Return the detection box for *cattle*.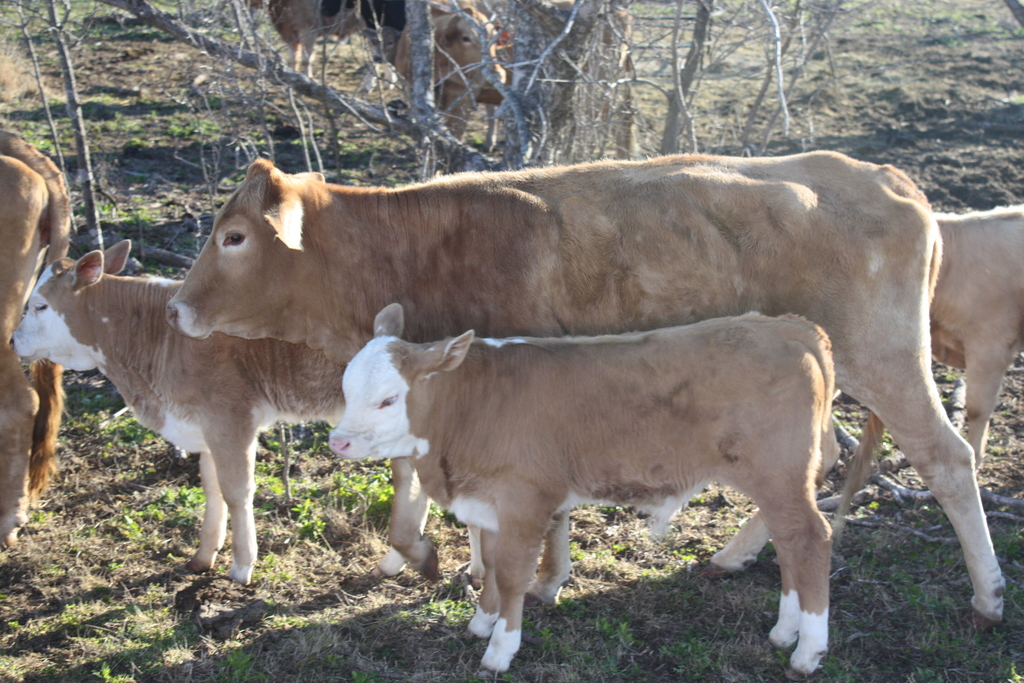
[12, 236, 434, 588].
